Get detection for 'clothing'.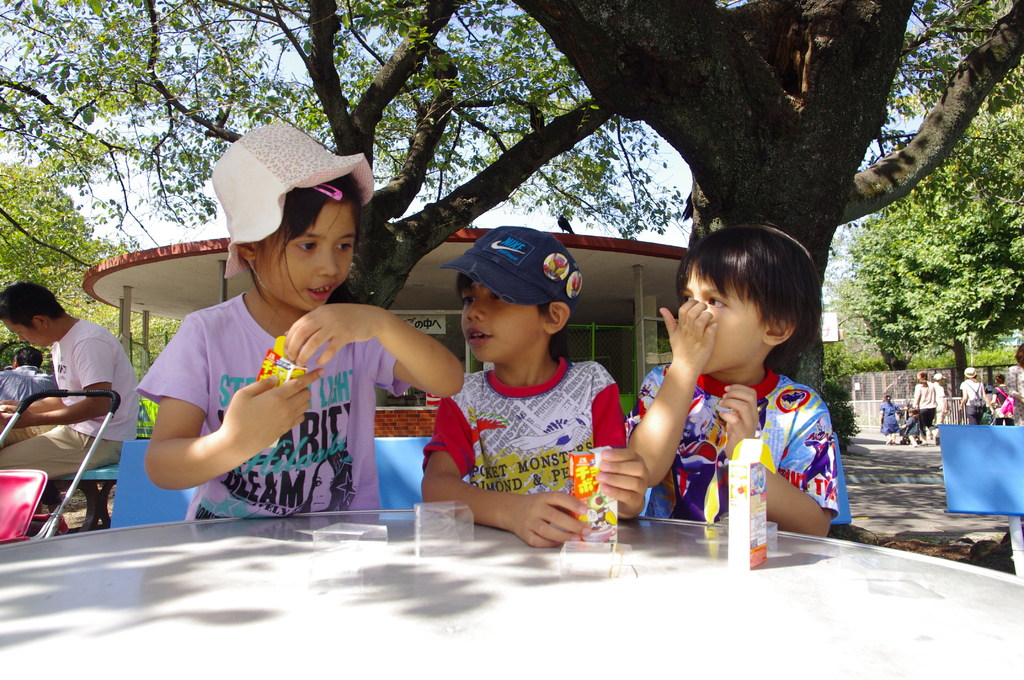
Detection: <box>0,366,55,400</box>.
